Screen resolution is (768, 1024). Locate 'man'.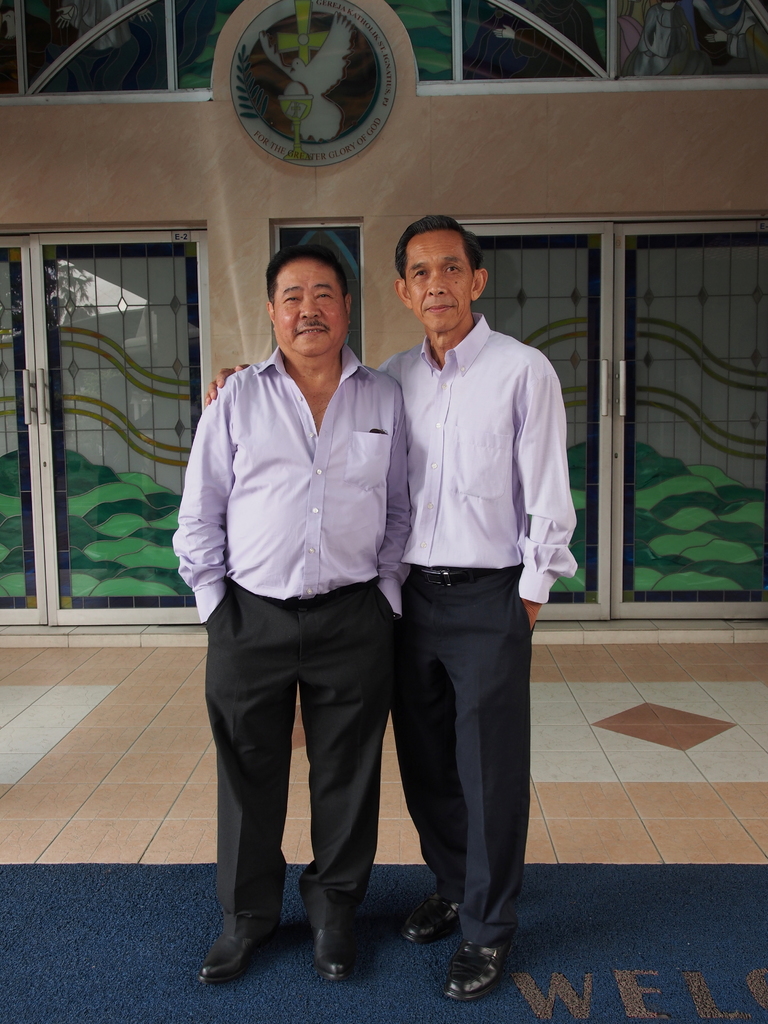
detection(204, 209, 582, 998).
